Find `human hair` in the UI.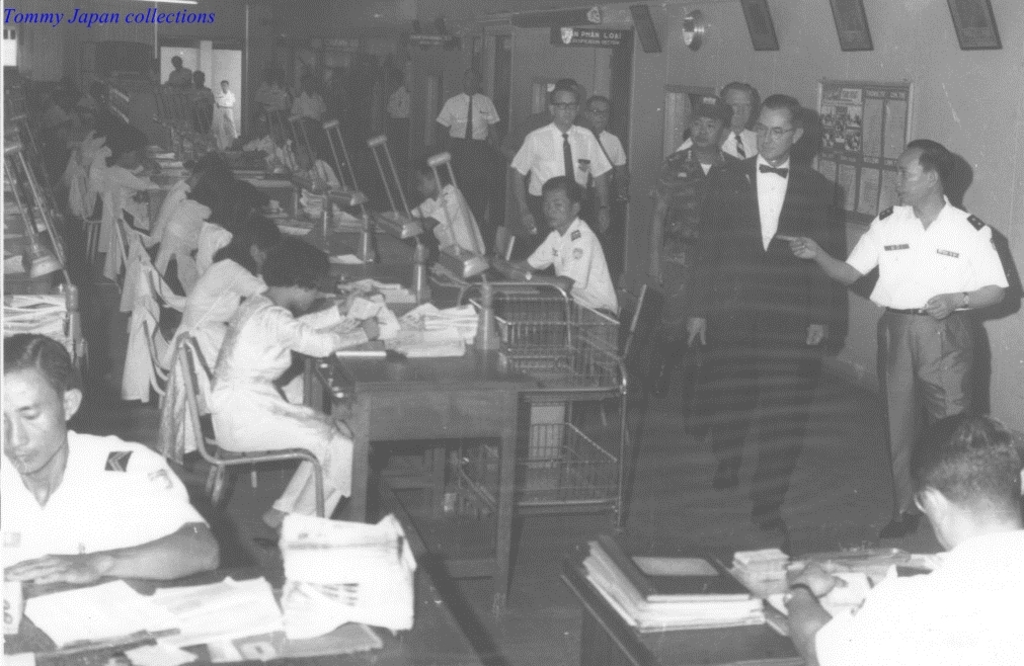
UI element at 545:75:576:108.
